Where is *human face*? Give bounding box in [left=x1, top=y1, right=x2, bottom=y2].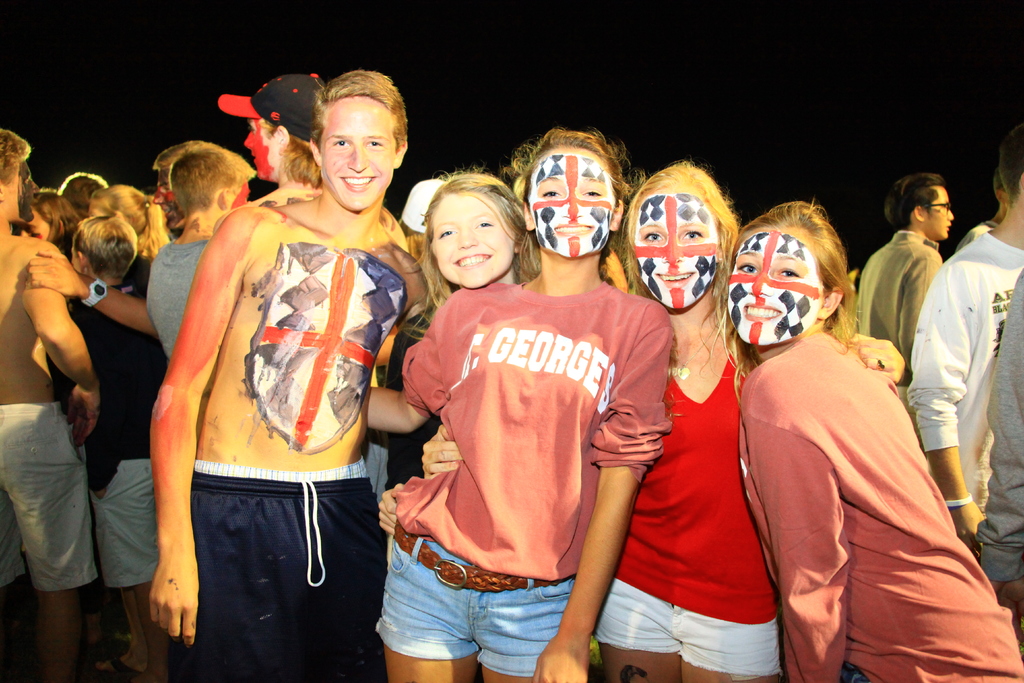
[left=244, top=120, right=276, bottom=179].
